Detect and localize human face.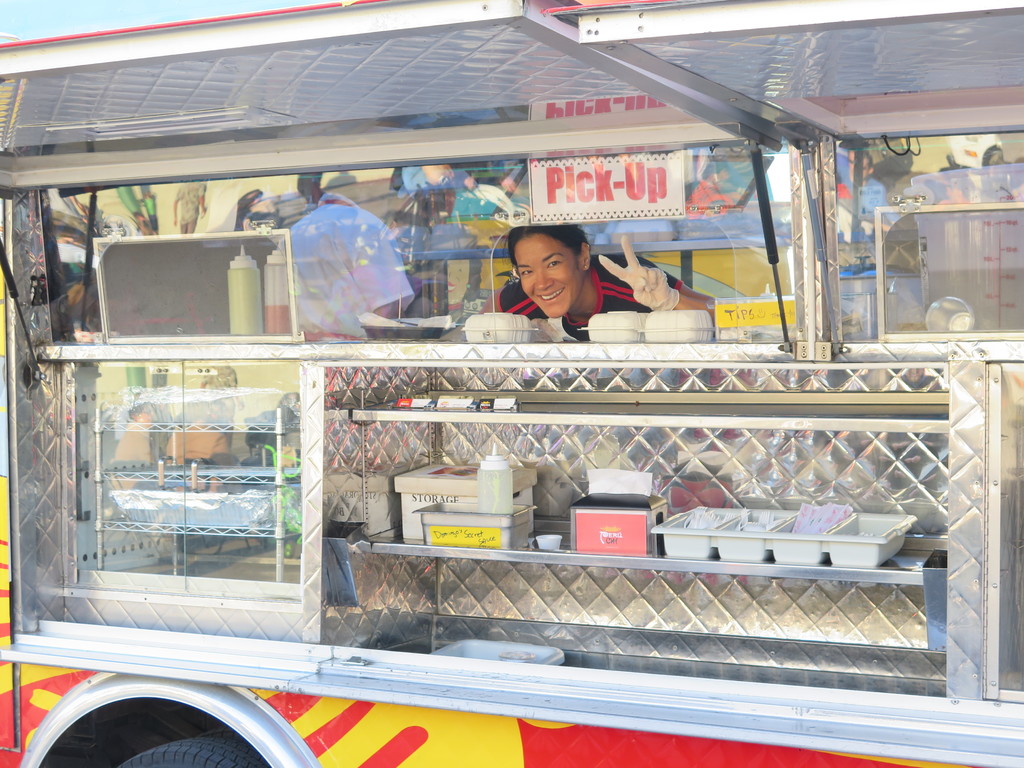
Localized at 519, 239, 579, 321.
